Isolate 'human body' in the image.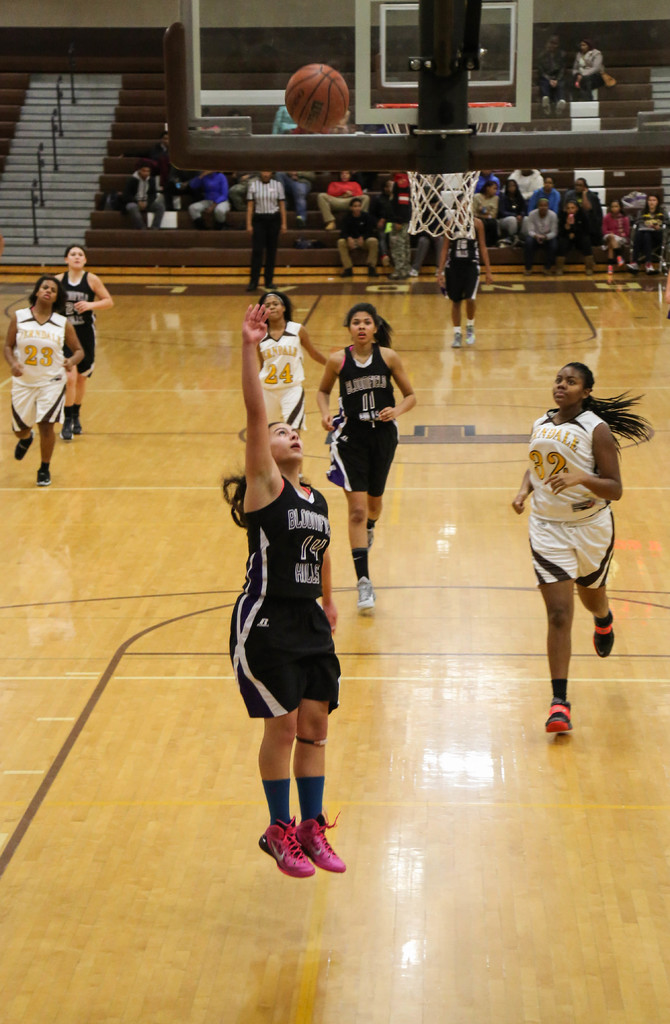
Isolated region: Rect(499, 175, 523, 229).
